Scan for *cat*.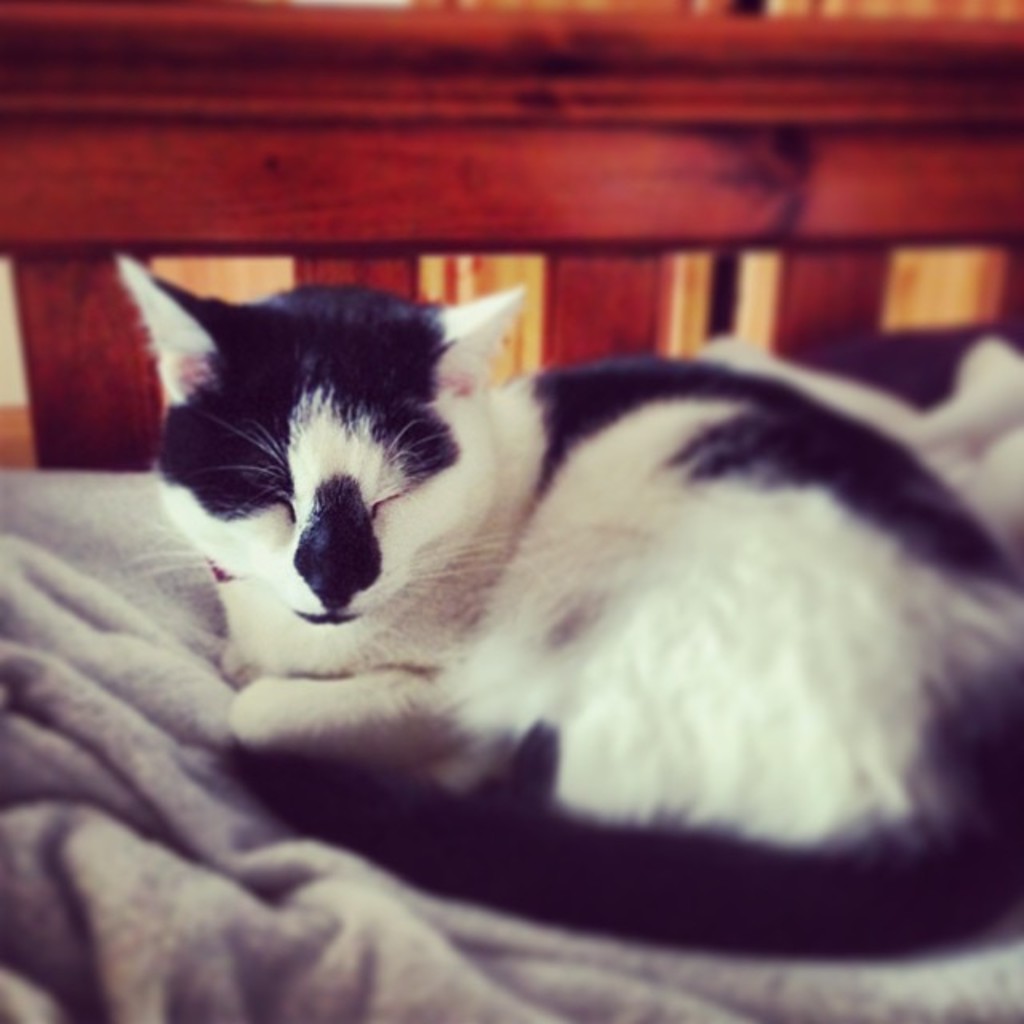
Scan result: {"left": 115, "top": 254, "right": 1022, "bottom": 954}.
